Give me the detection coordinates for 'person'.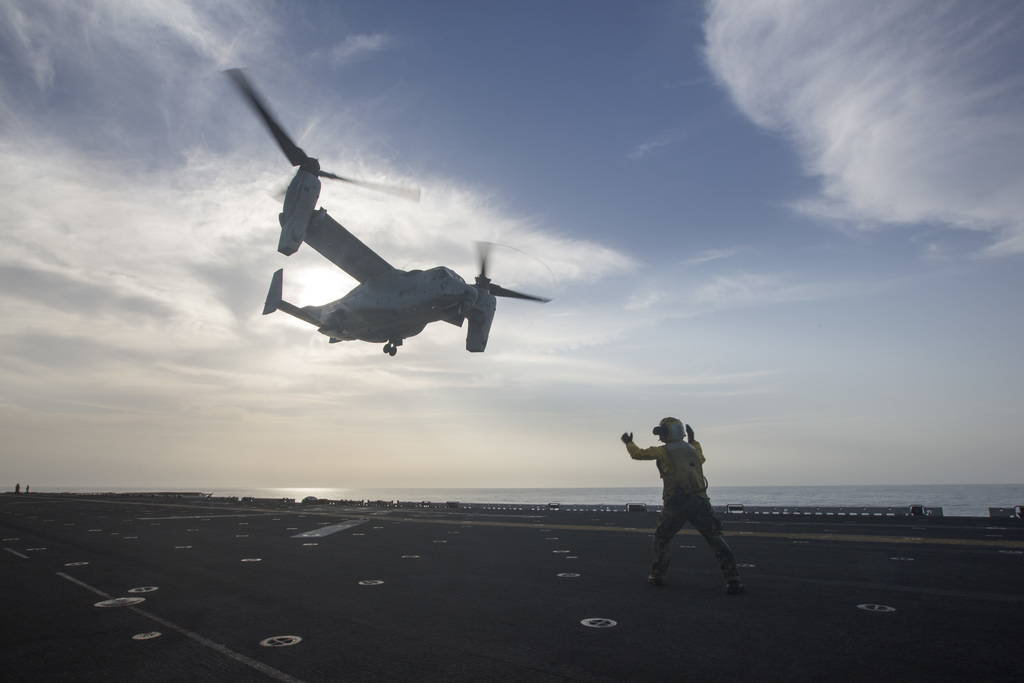
crop(26, 484, 34, 490).
